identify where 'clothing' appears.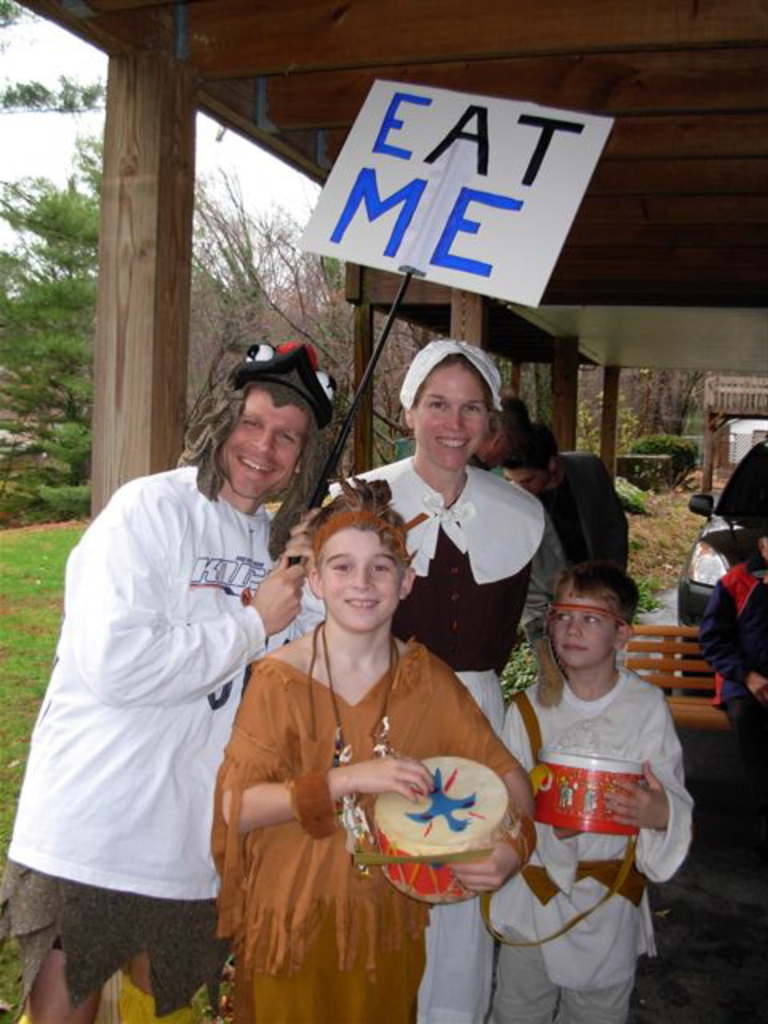
Appears at x1=698 y1=544 x2=766 y2=738.
